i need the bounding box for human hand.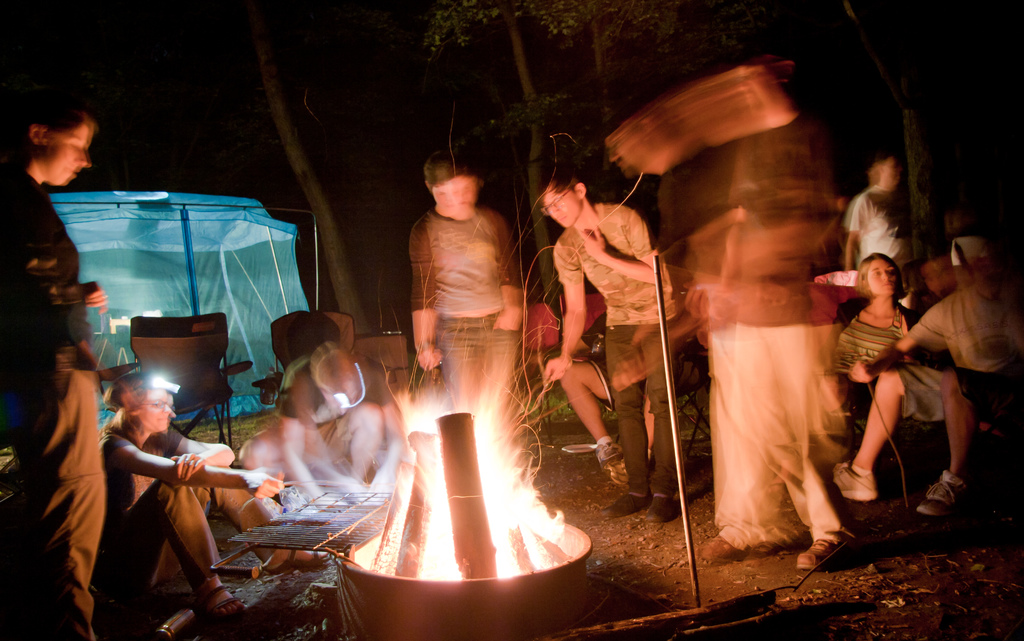
Here it is: rect(244, 467, 284, 501).
